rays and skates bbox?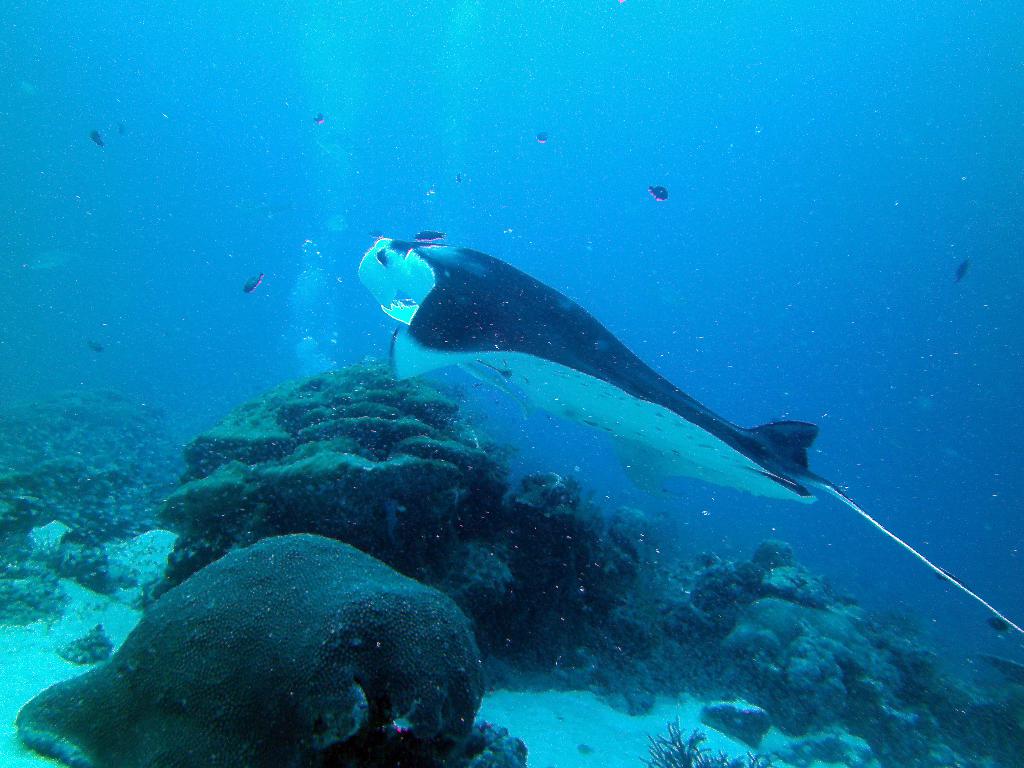
pyautogui.locateOnScreen(354, 241, 1022, 640)
